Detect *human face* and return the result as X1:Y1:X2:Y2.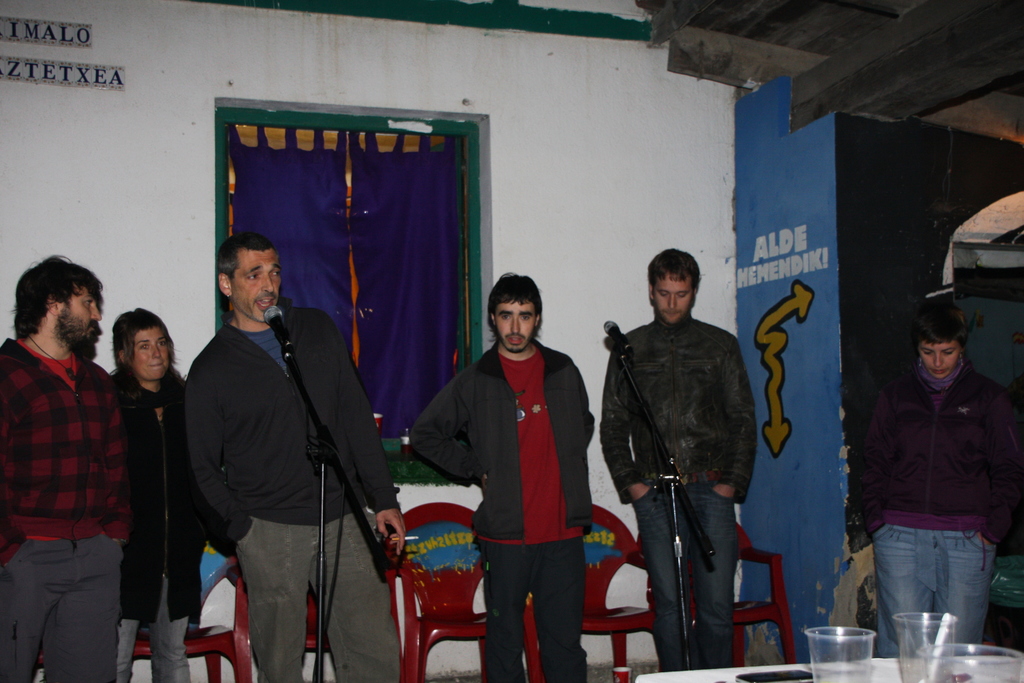
496:302:534:352.
